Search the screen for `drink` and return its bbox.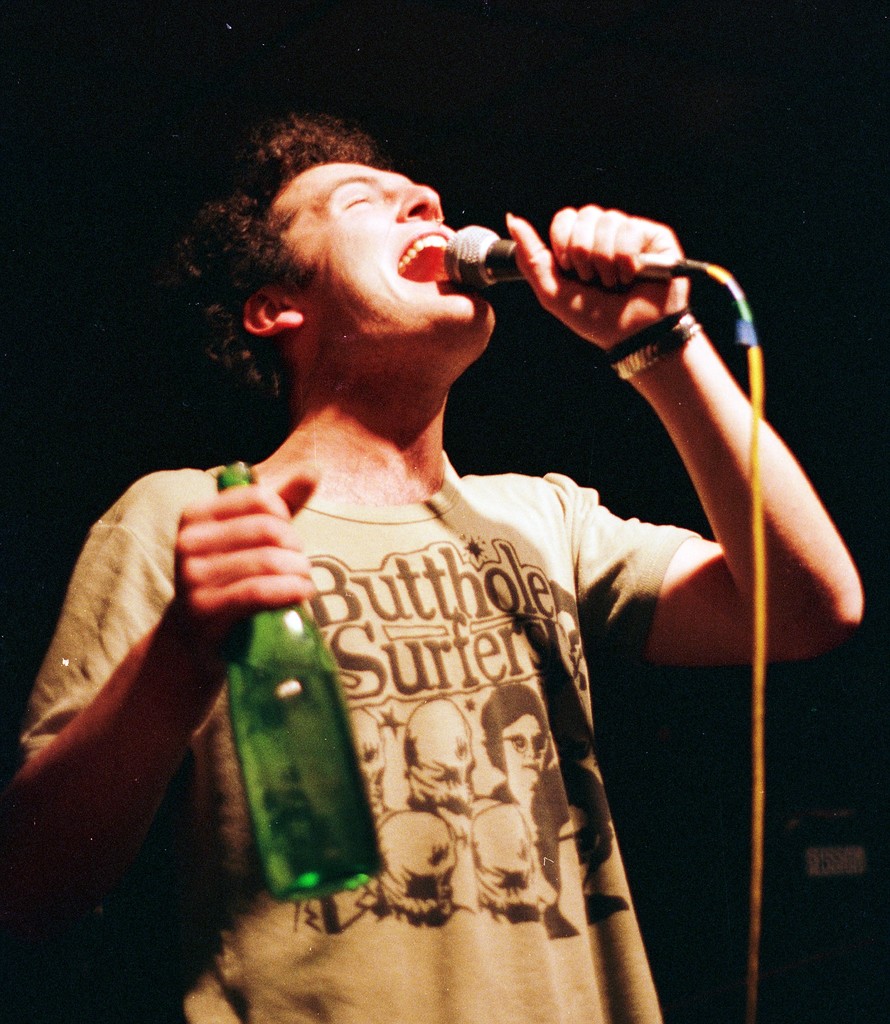
Found: box(229, 652, 385, 899).
